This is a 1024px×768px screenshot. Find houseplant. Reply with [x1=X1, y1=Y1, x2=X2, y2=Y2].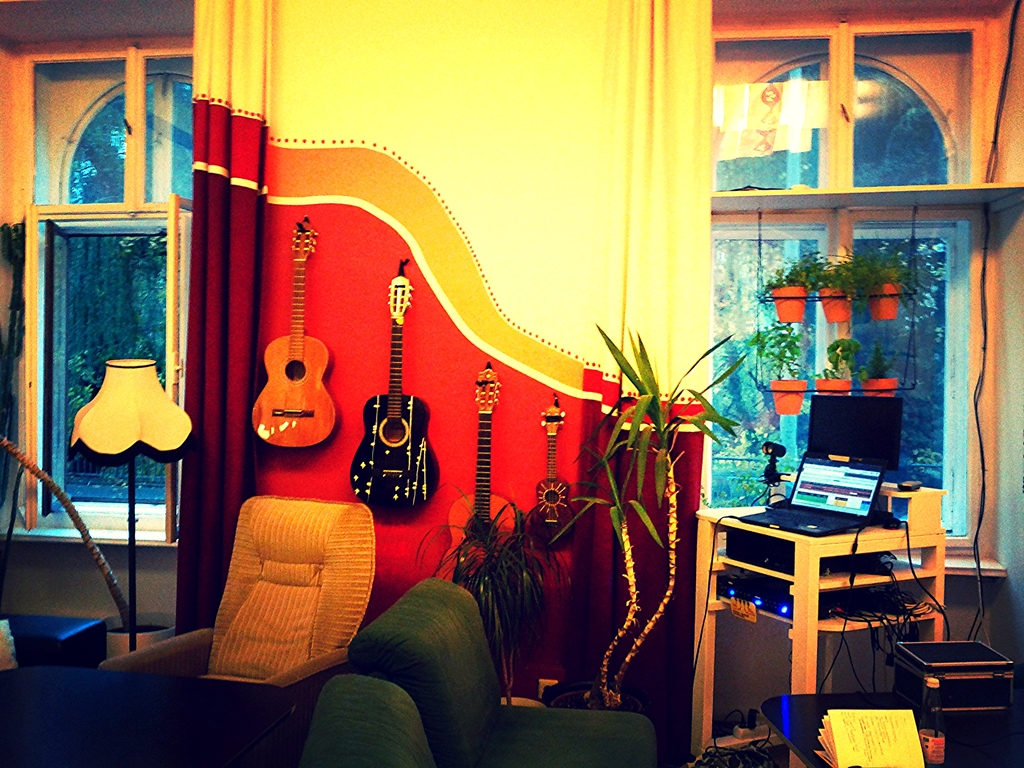
[x1=762, y1=323, x2=808, y2=414].
